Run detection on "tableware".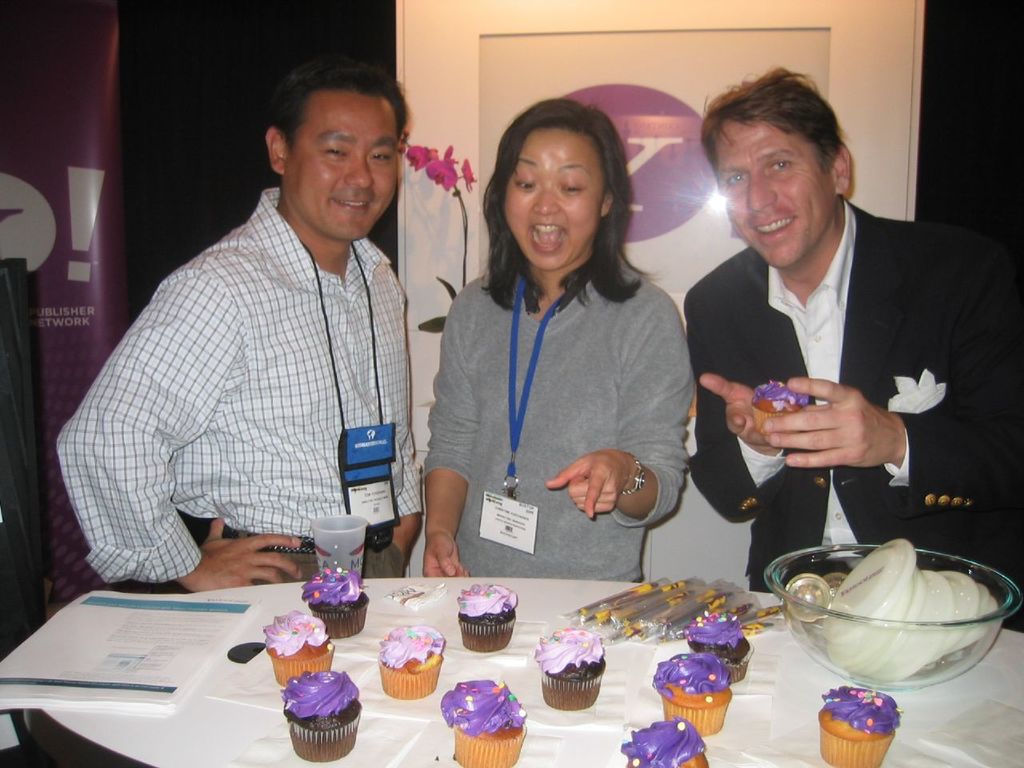
Result: rect(310, 517, 368, 584).
